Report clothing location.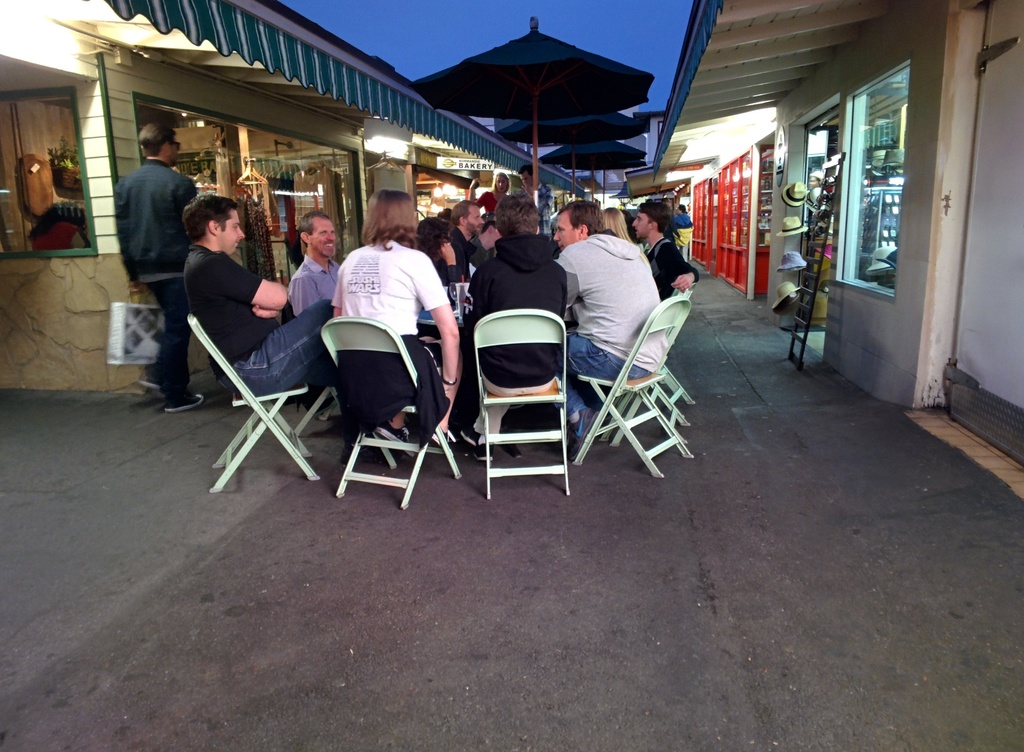
Report: x1=283 y1=248 x2=342 y2=324.
